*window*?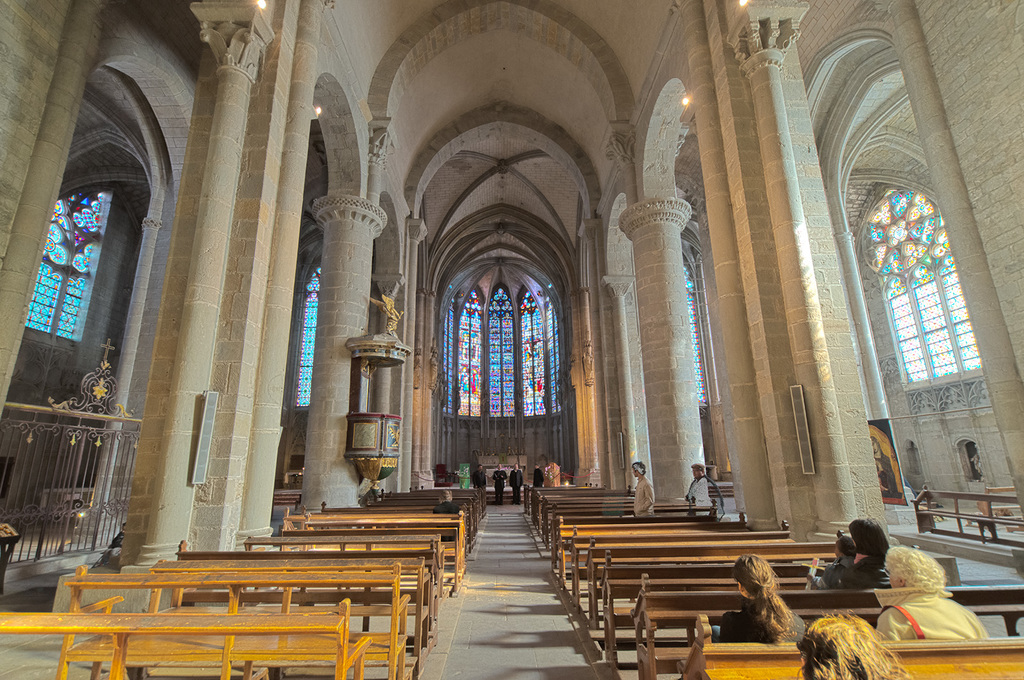
bbox=(445, 271, 564, 419)
